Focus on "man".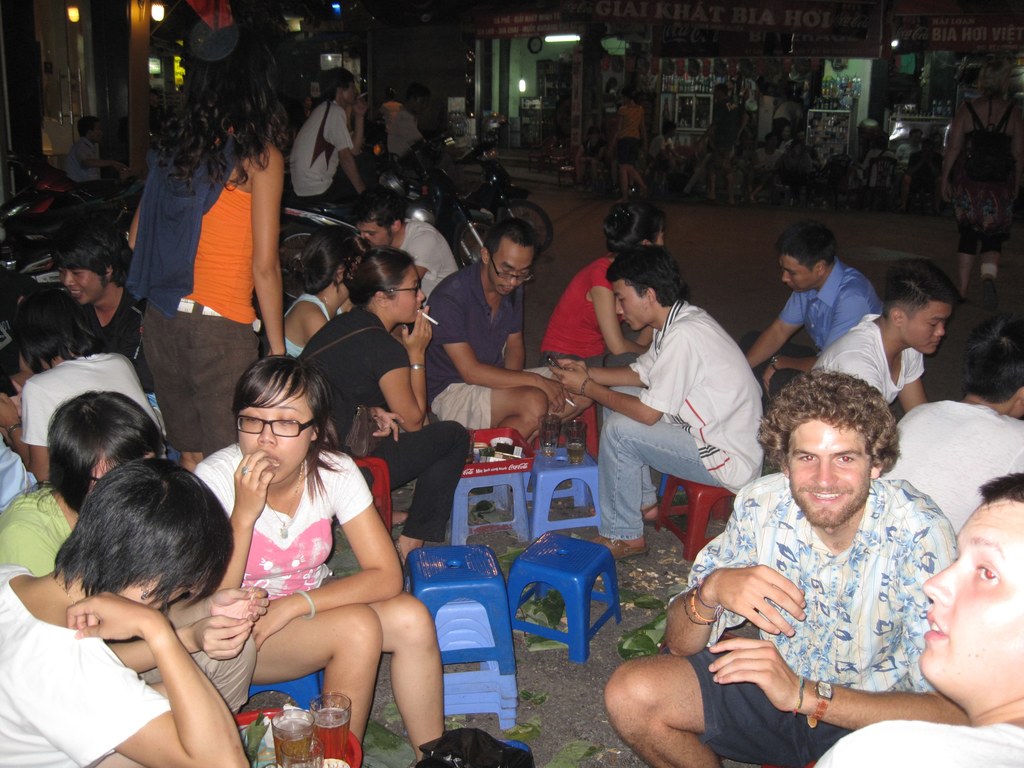
Focused at l=381, t=83, r=433, b=162.
